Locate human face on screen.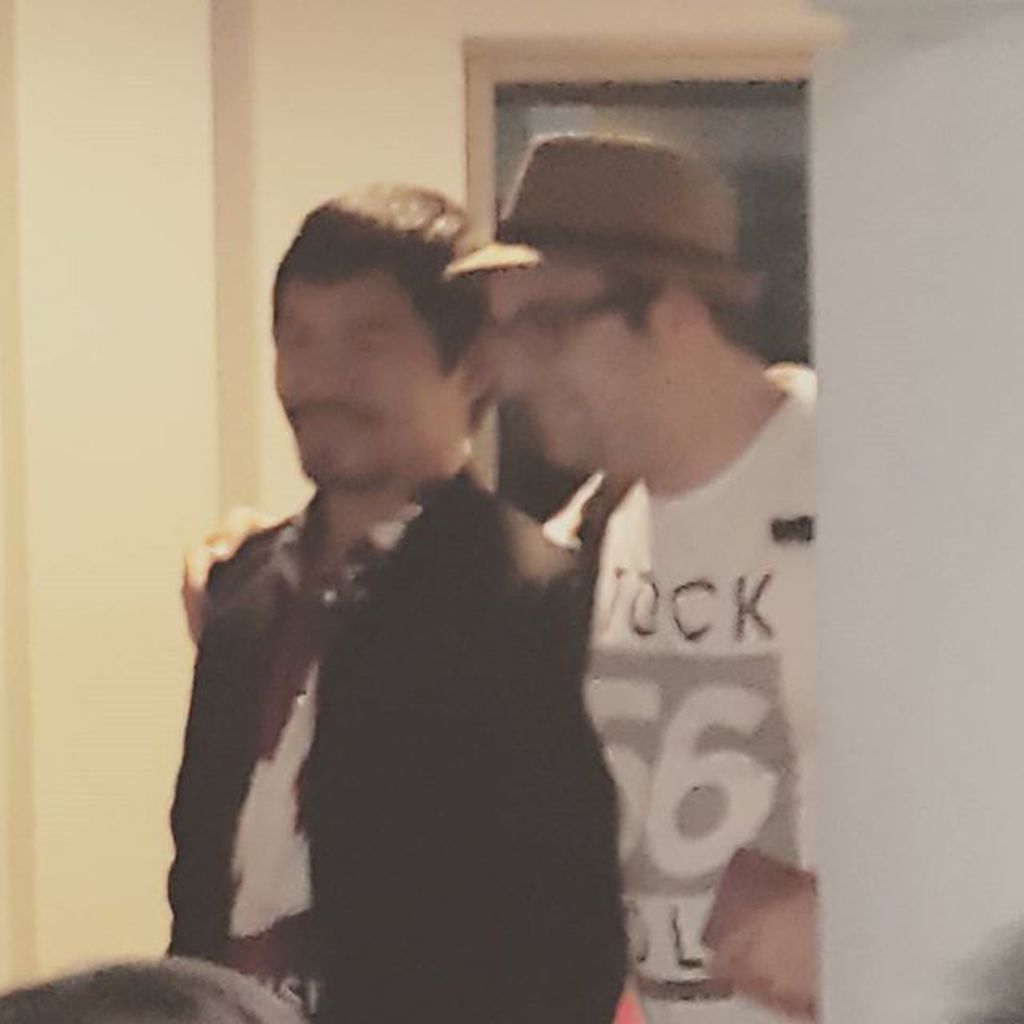
On screen at (274,269,459,485).
